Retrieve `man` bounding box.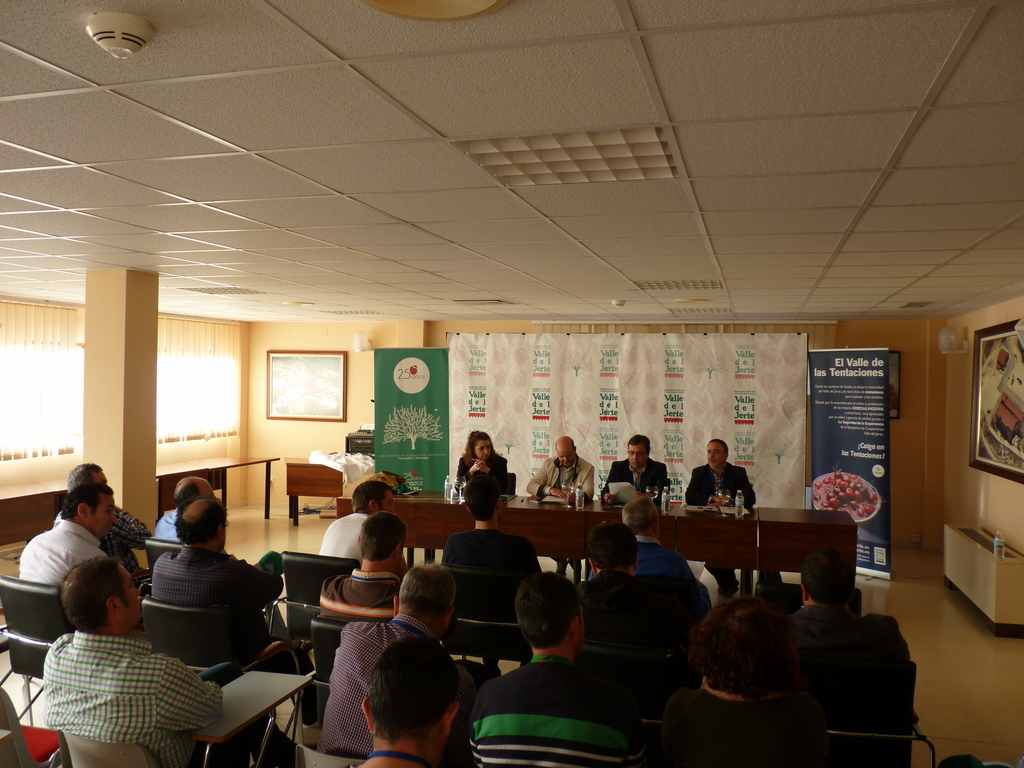
Bounding box: 309/558/465/760.
